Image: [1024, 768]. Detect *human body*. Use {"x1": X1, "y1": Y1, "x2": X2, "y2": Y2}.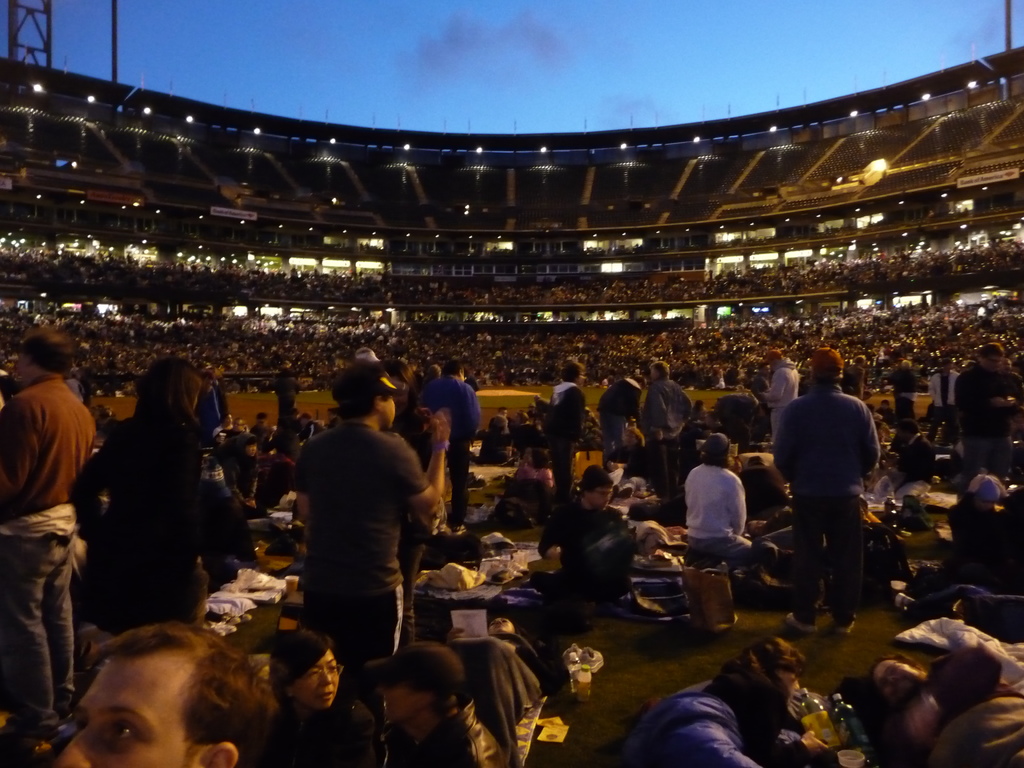
{"x1": 426, "y1": 341, "x2": 446, "y2": 357}.
